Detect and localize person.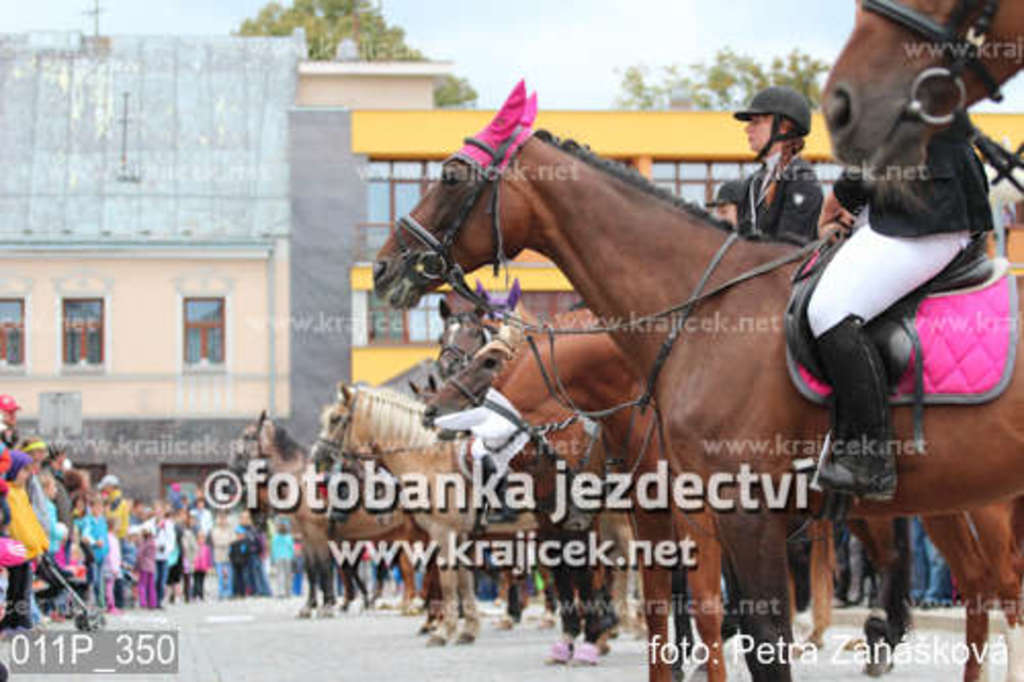
Localized at <bbox>0, 393, 313, 637</bbox>.
